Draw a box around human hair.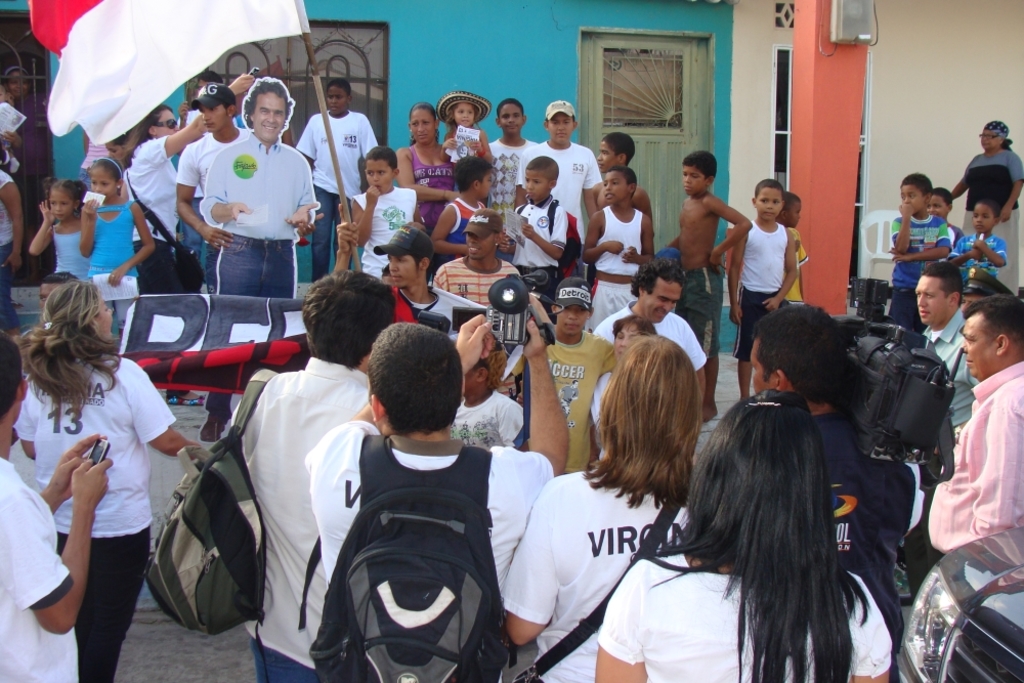
[321,76,352,98].
